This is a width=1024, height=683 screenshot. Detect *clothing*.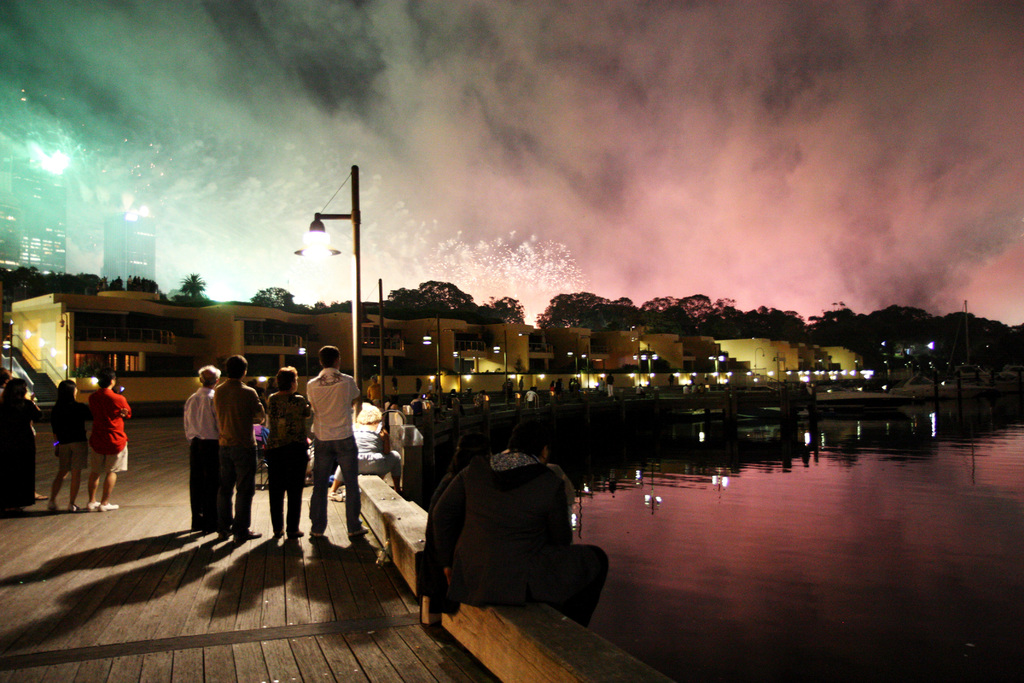
308/363/364/435.
